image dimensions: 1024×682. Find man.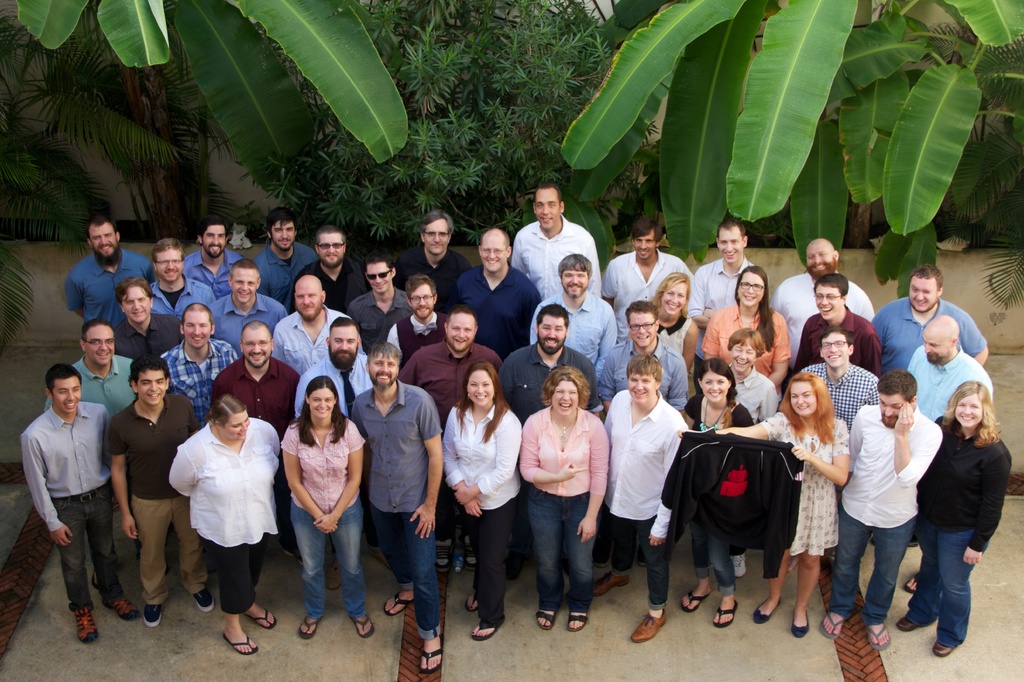
Rect(495, 296, 613, 412).
